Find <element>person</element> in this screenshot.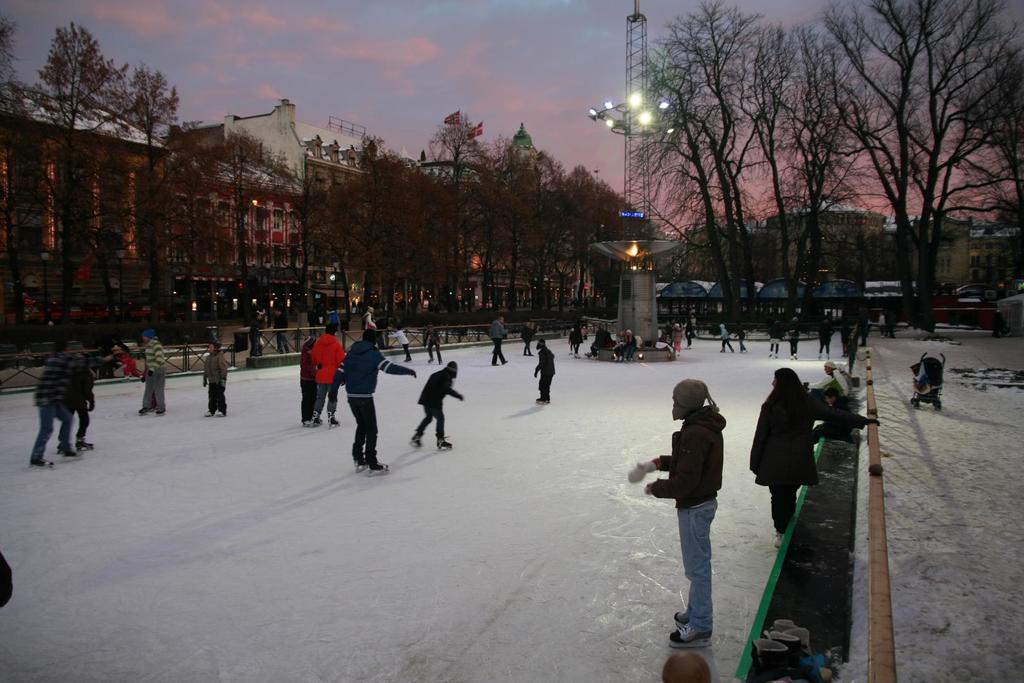
The bounding box for <element>person</element> is rect(31, 335, 76, 462).
